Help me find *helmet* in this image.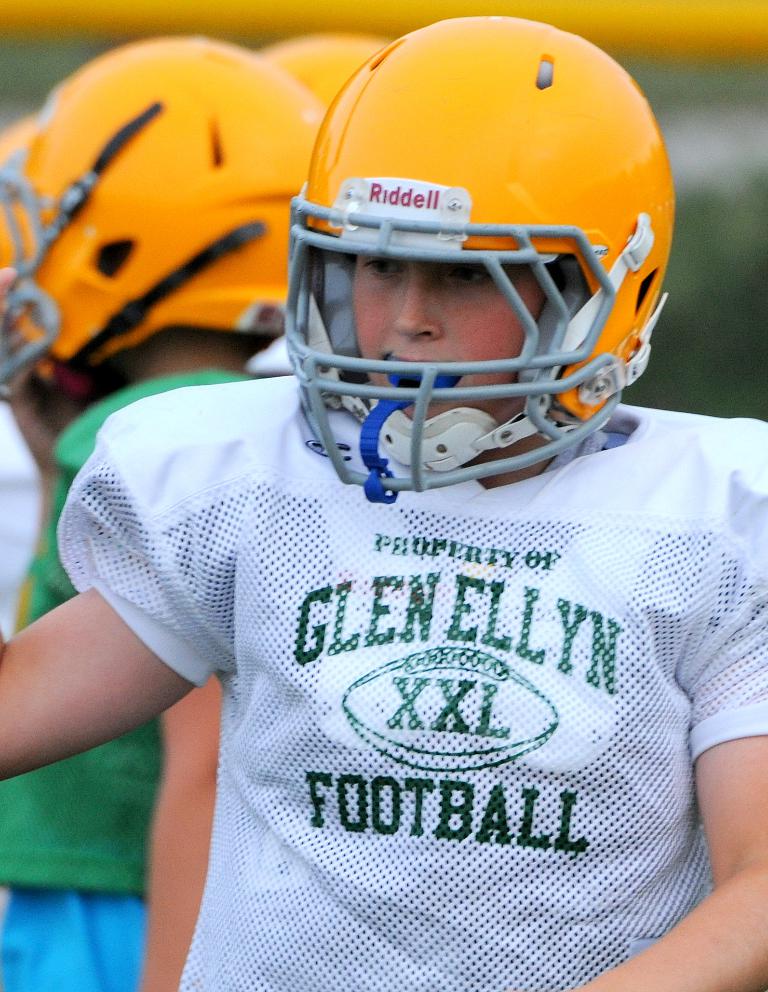
Found it: region(0, 113, 22, 294).
